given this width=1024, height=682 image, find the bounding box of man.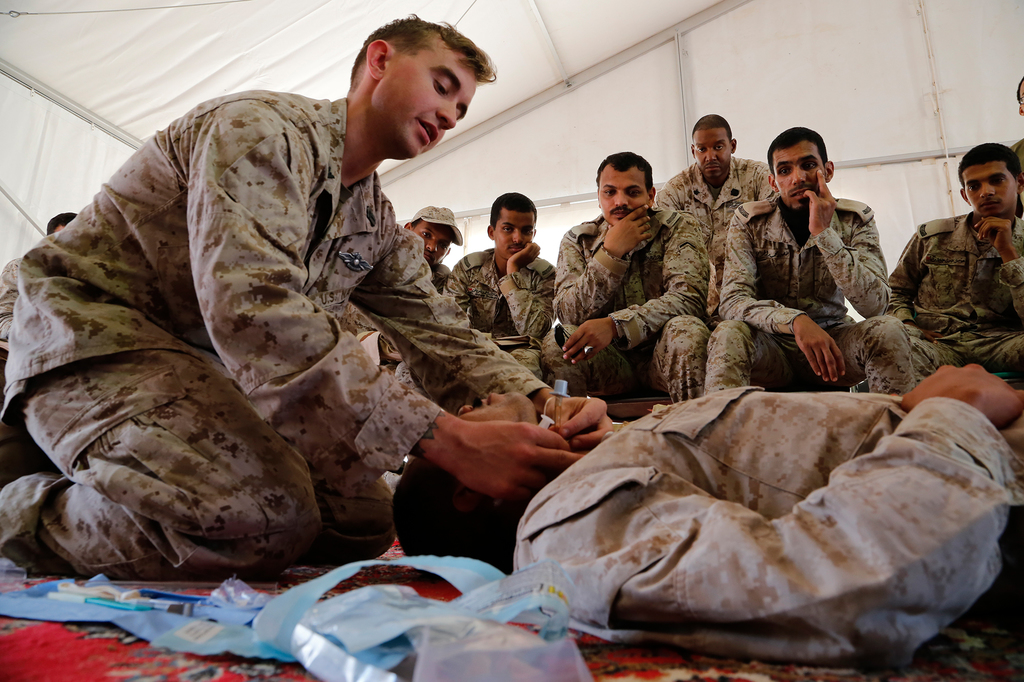
BBox(658, 109, 774, 302).
